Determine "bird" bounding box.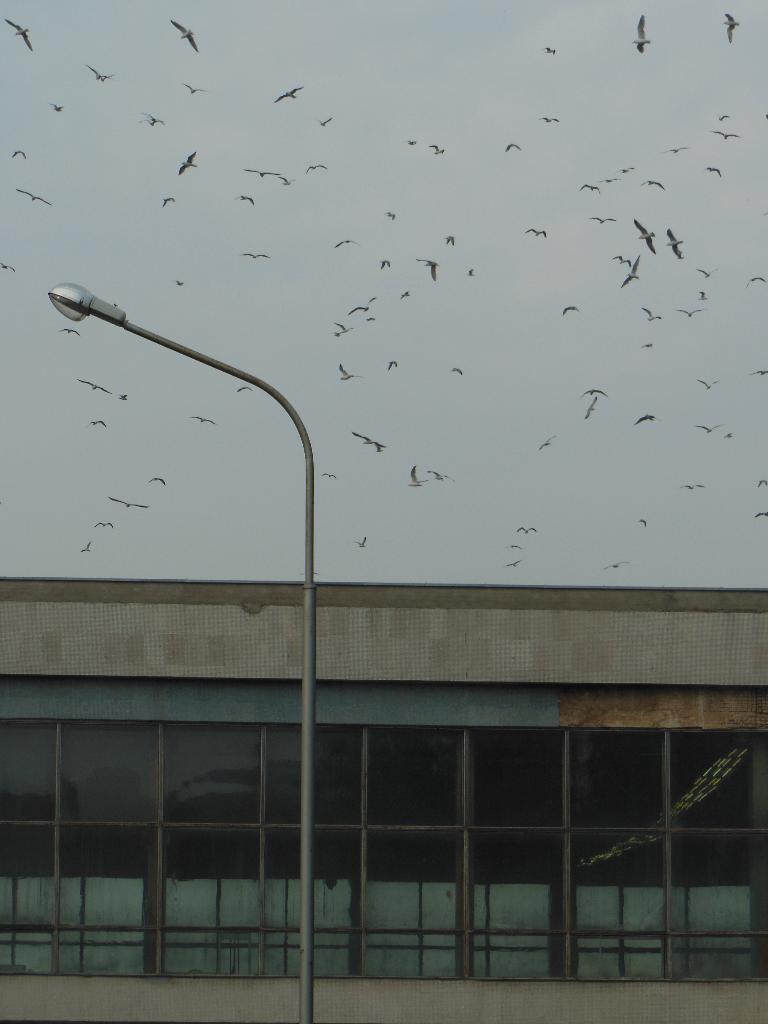
Determined: (353,533,369,552).
